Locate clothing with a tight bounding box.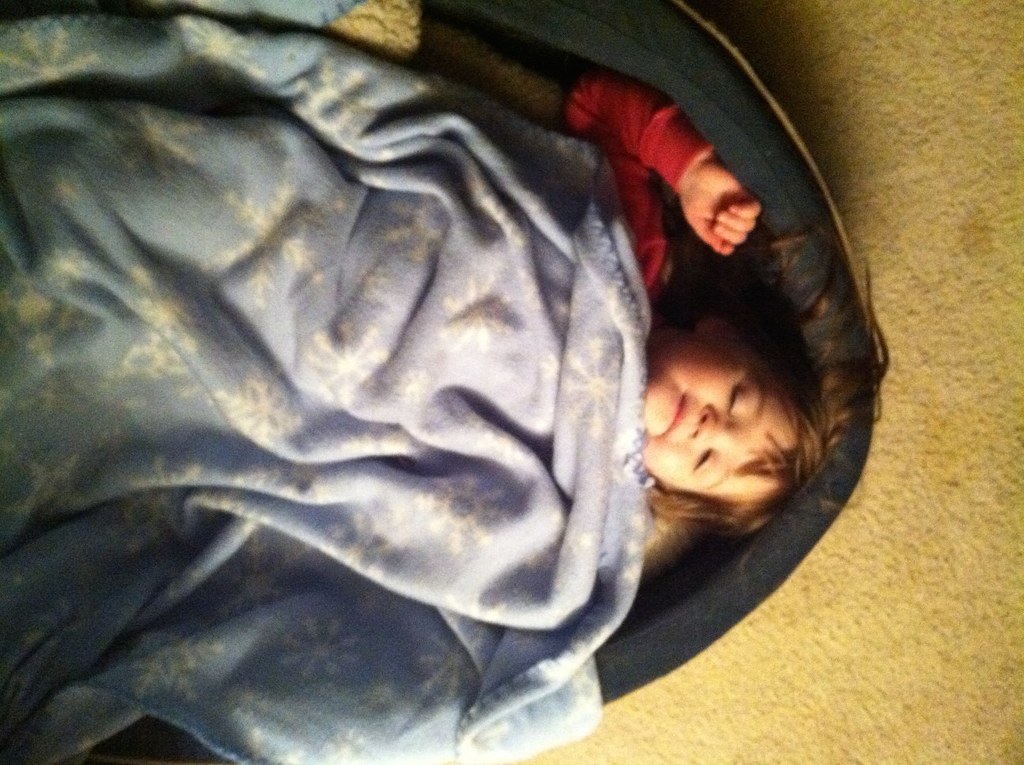
x1=0 y1=0 x2=711 y2=764.
